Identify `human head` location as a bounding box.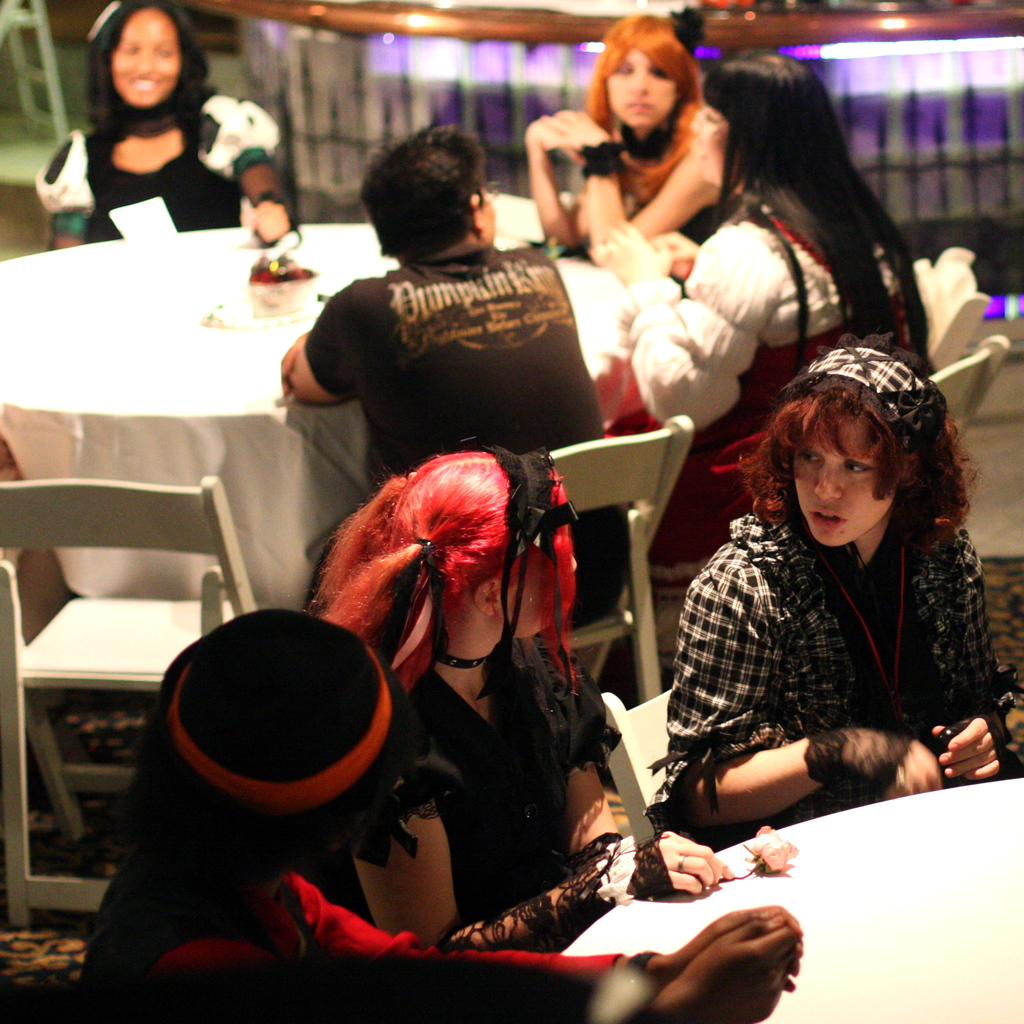
rect(165, 603, 418, 856).
